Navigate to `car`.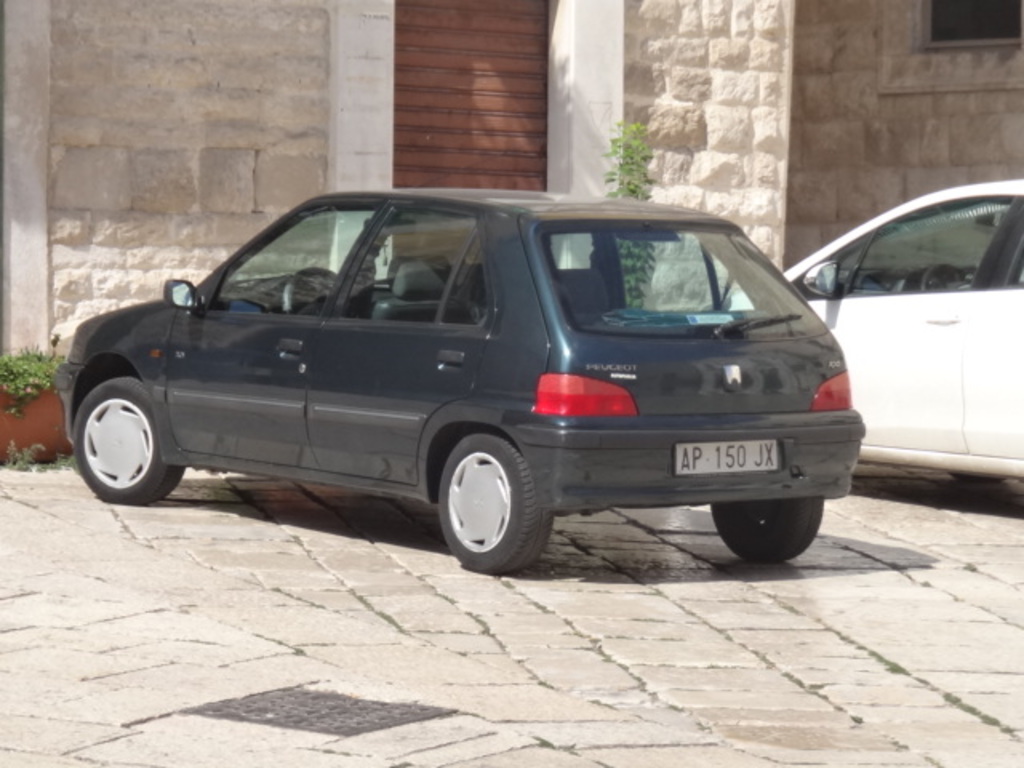
Navigation target: BBox(702, 178, 1022, 482).
